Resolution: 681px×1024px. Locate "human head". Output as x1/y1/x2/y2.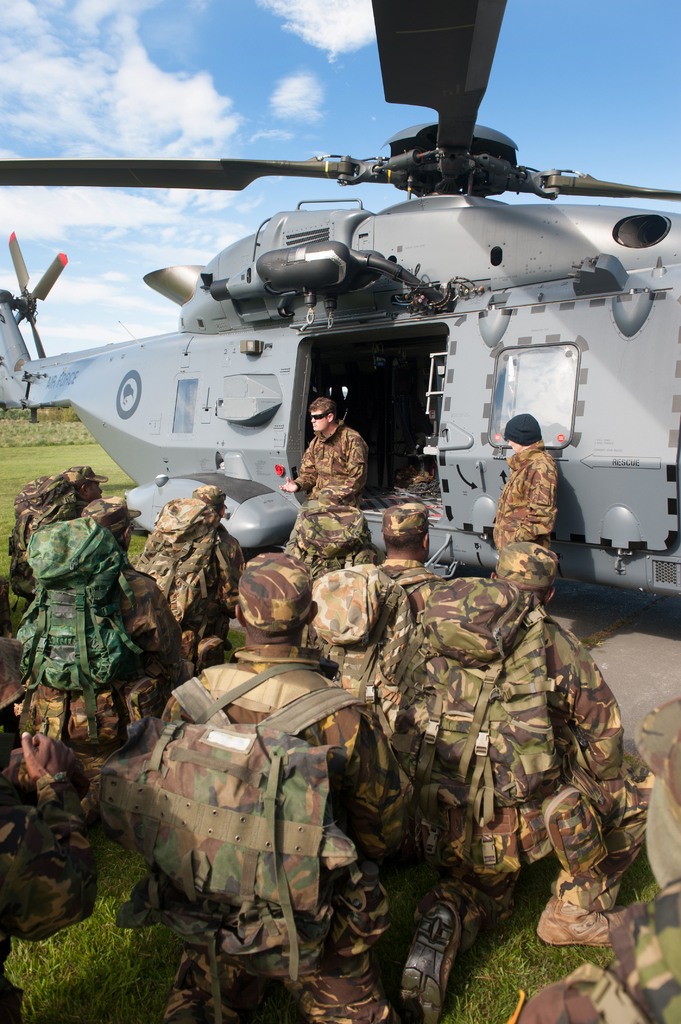
234/565/321/652.
